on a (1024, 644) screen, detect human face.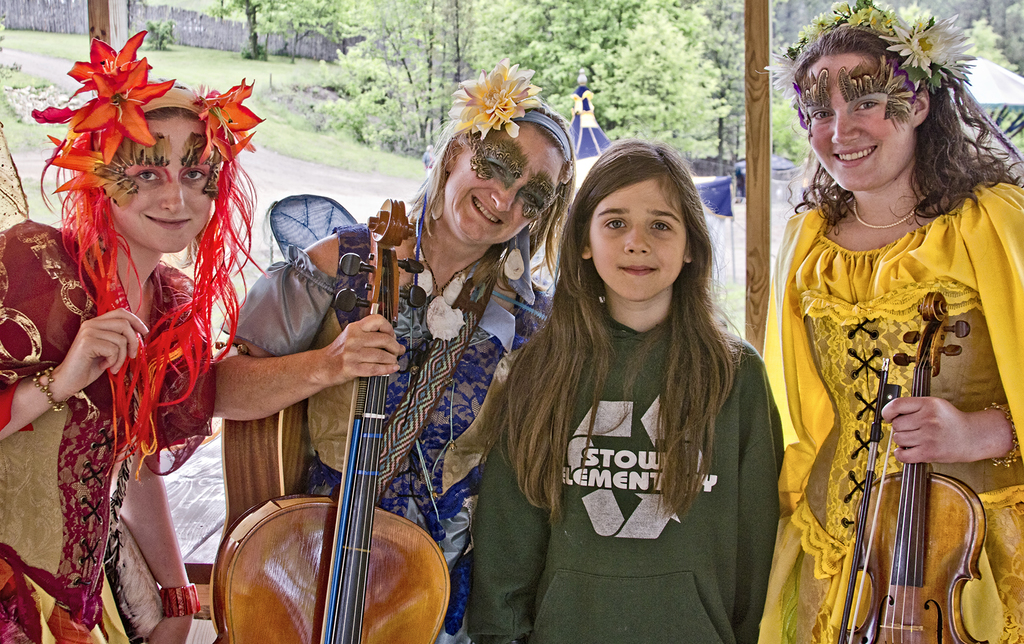
(left=589, top=181, right=691, bottom=304).
